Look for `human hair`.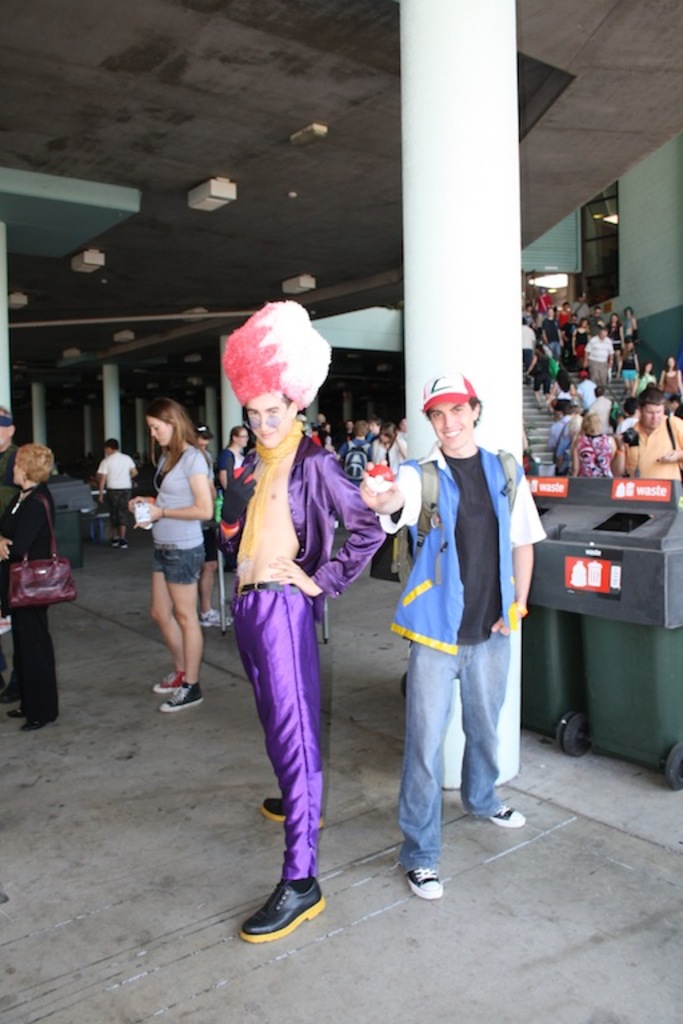
Found: detection(590, 381, 610, 395).
